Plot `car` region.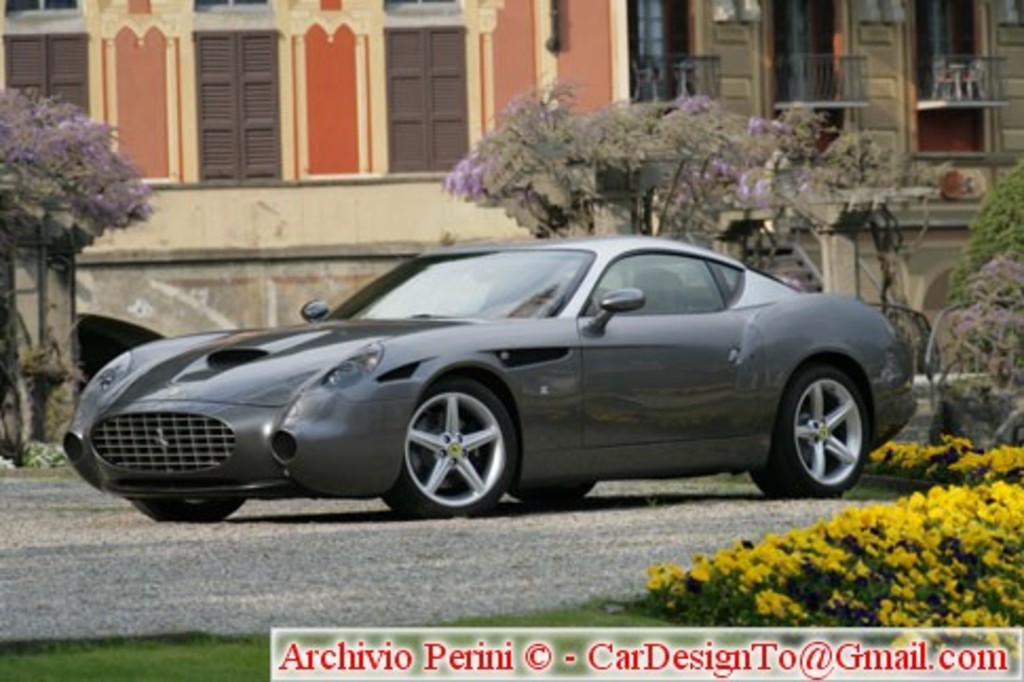
Plotted at bbox(61, 226, 910, 522).
